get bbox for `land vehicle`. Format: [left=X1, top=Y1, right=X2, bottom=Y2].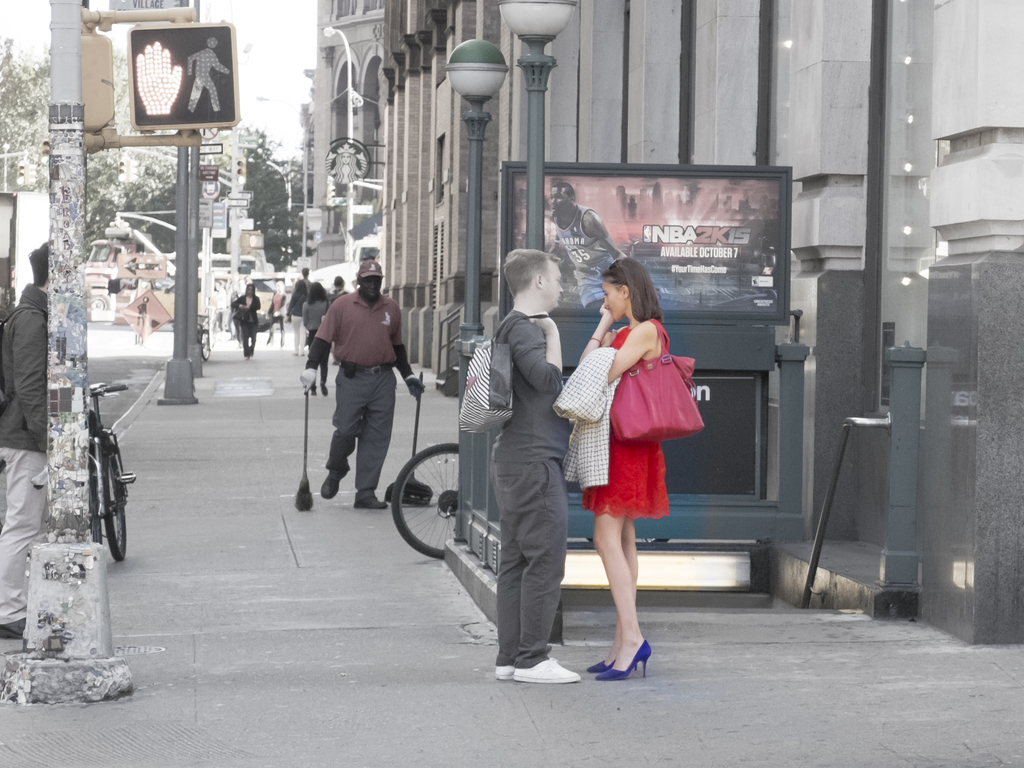
[left=390, top=443, right=456, bottom=556].
